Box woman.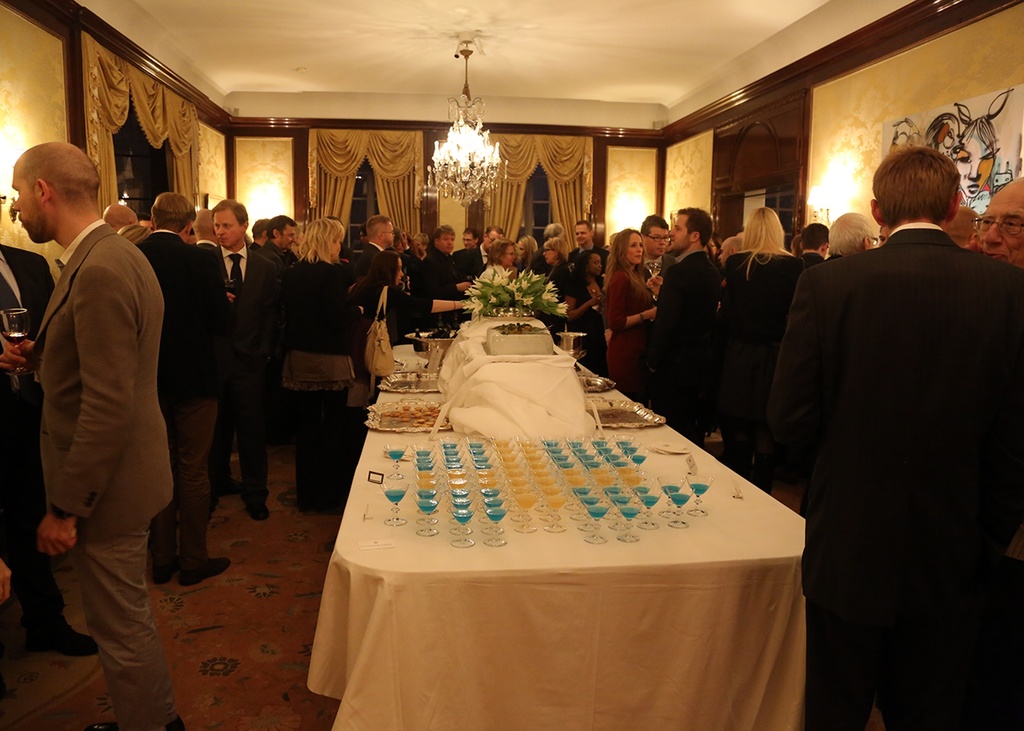
281,219,364,518.
